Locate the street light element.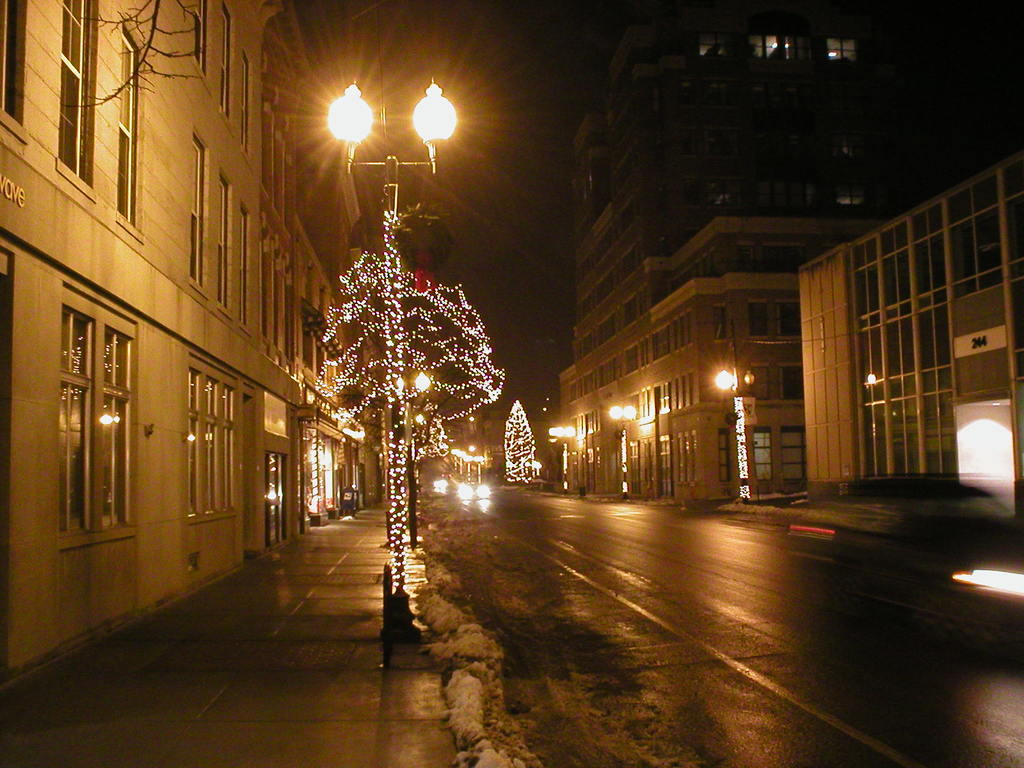
Element bbox: box(546, 427, 579, 495).
